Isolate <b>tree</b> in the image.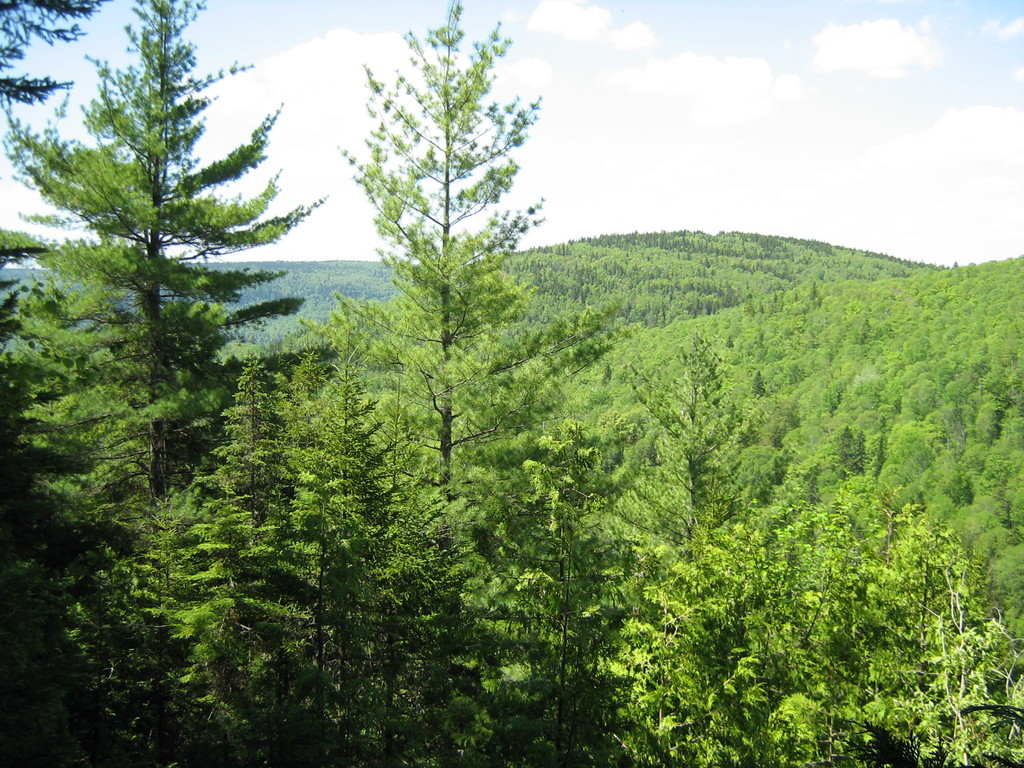
Isolated region: left=503, top=230, right=956, bottom=331.
